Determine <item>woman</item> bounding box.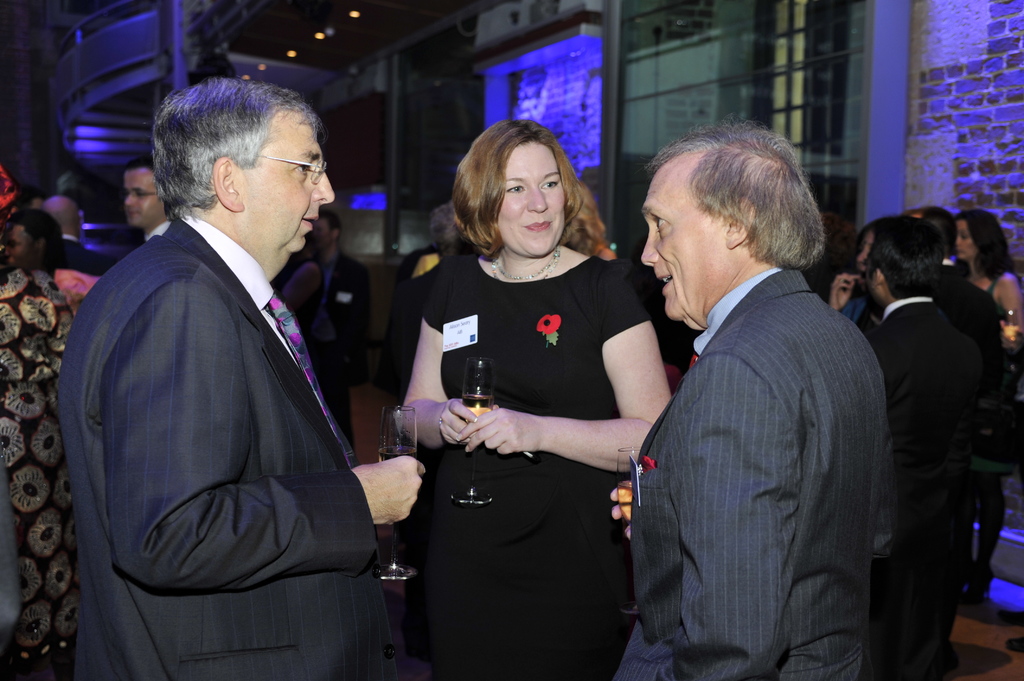
Determined: <box>951,211,1023,614</box>.
